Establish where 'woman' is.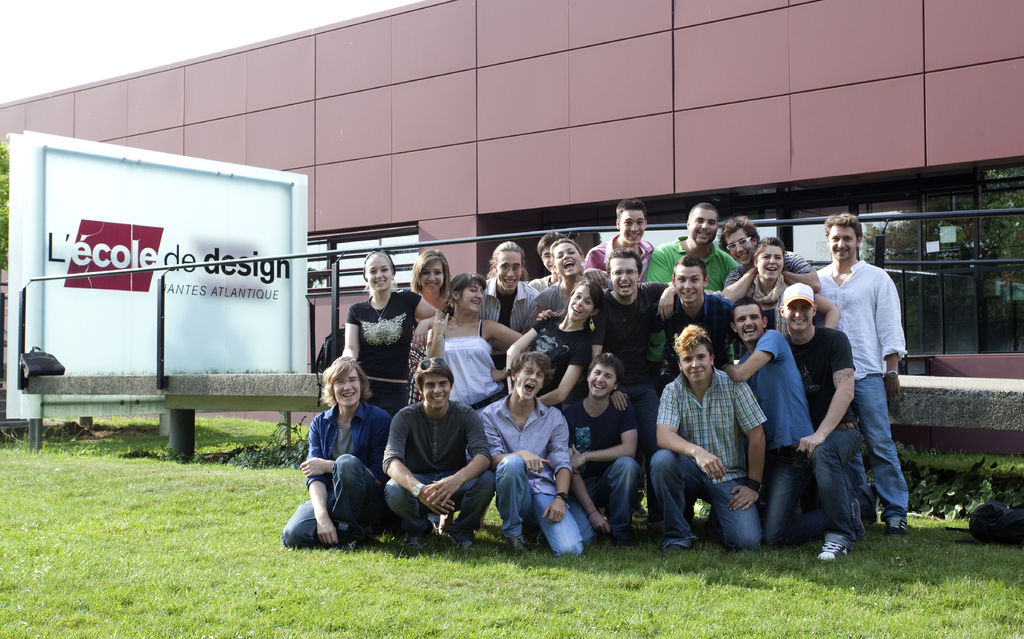
Established at 294 344 380 553.
